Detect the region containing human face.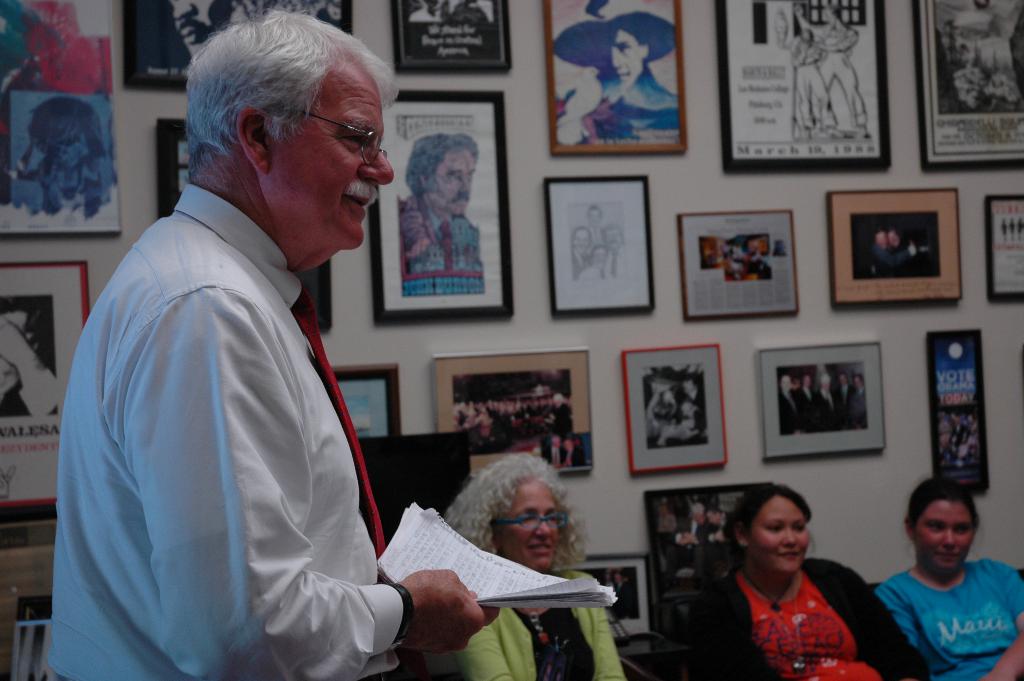
l=589, t=206, r=602, b=224.
